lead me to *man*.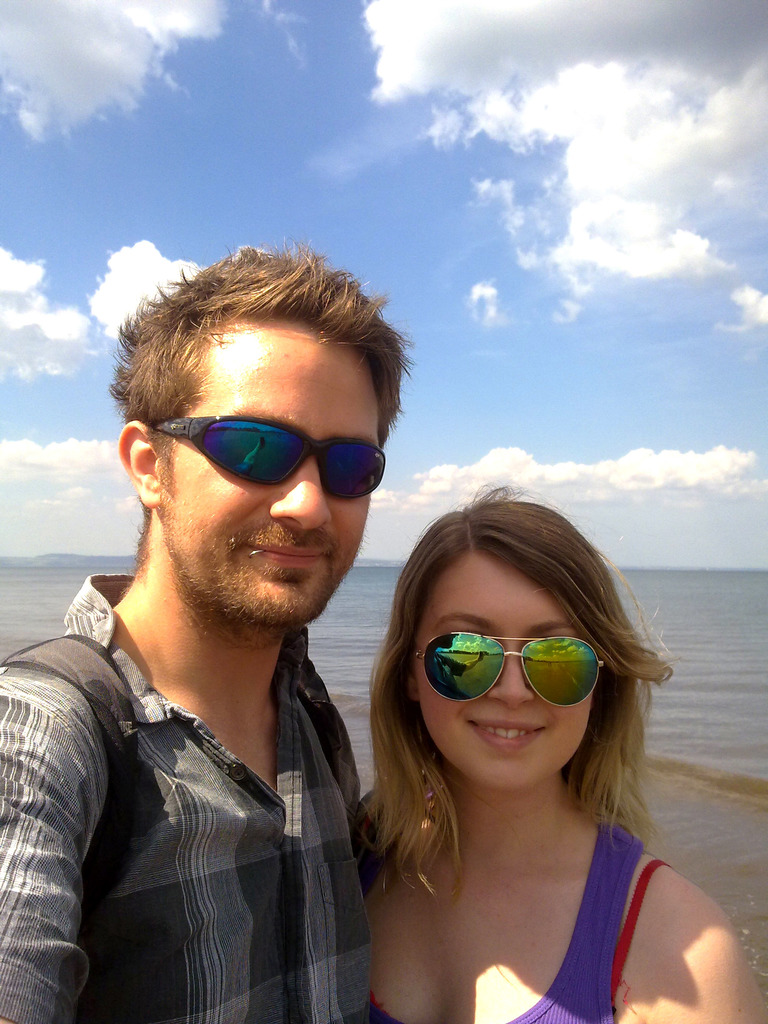
Lead to {"left": 16, "top": 210, "right": 445, "bottom": 1023}.
